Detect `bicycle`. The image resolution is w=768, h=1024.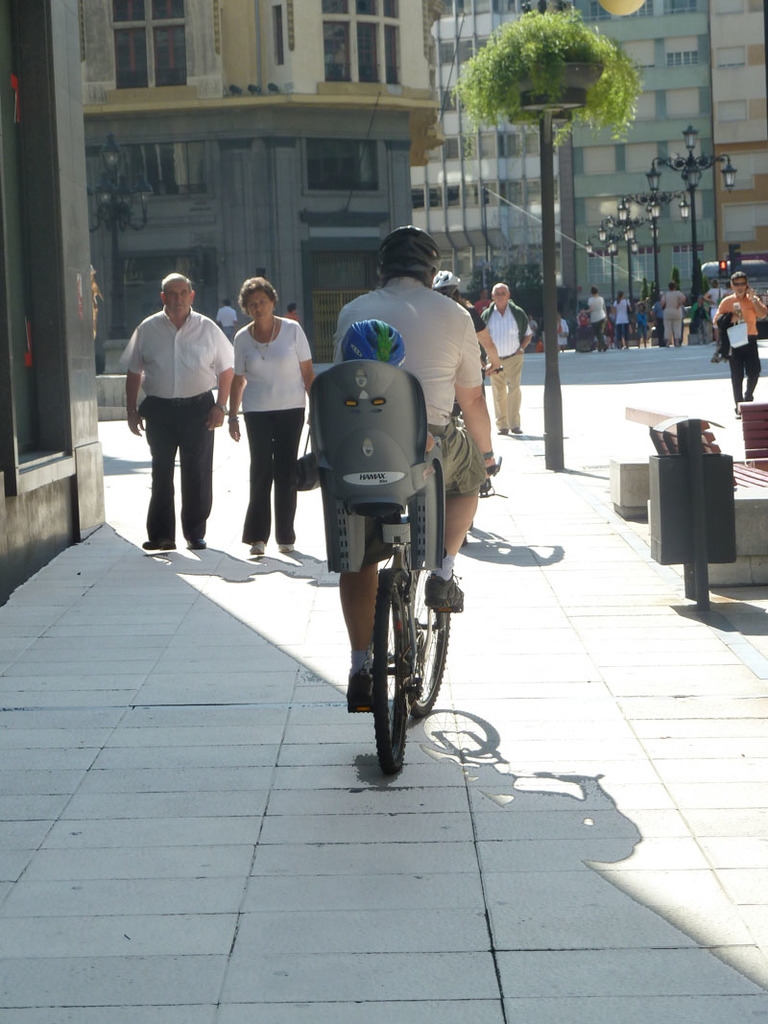
x1=460 y1=363 x2=504 y2=546.
